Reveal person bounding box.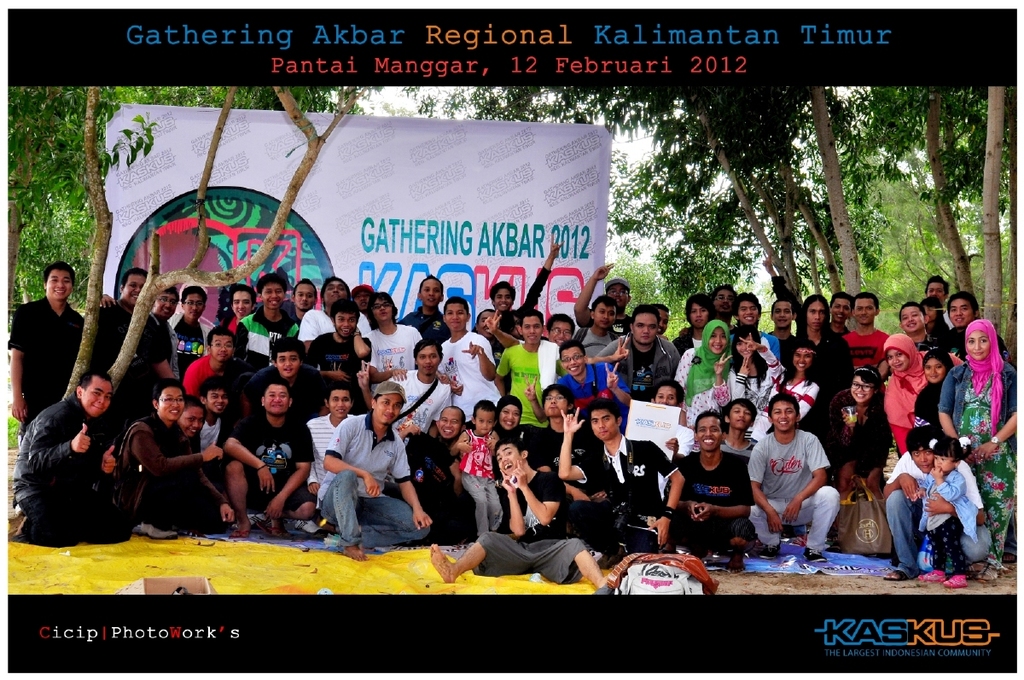
Revealed: x1=823, y1=360, x2=890, y2=509.
